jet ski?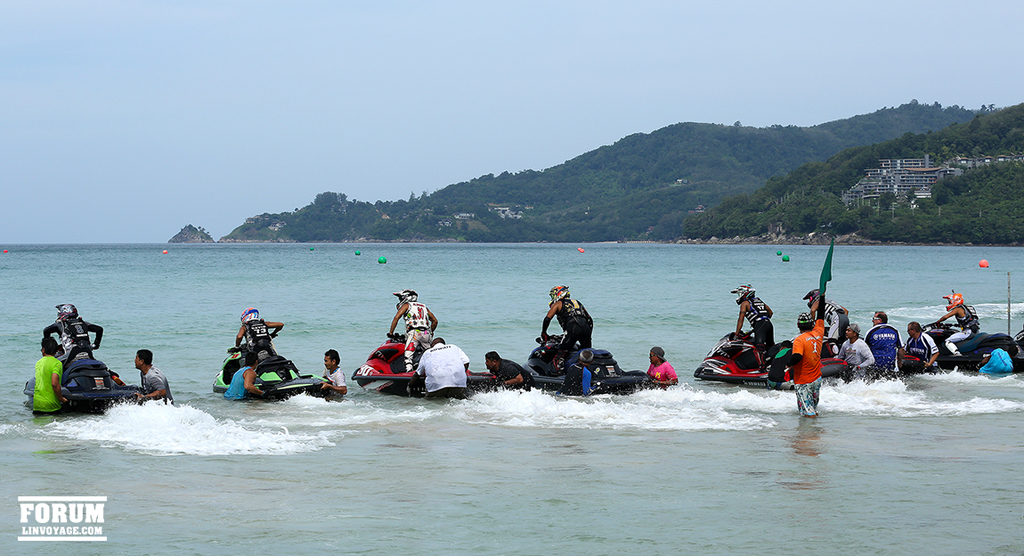
bbox(693, 325, 848, 390)
